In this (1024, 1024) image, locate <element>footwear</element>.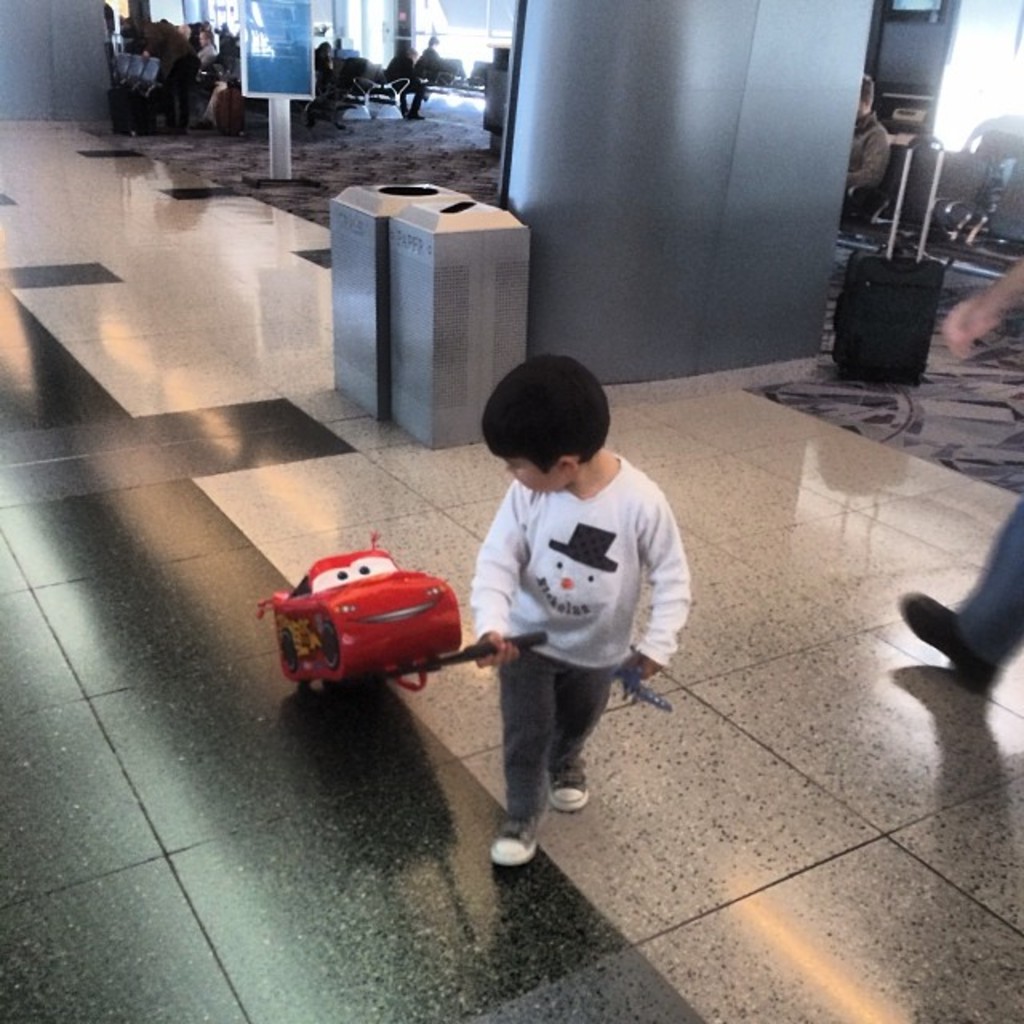
Bounding box: (549, 760, 597, 810).
